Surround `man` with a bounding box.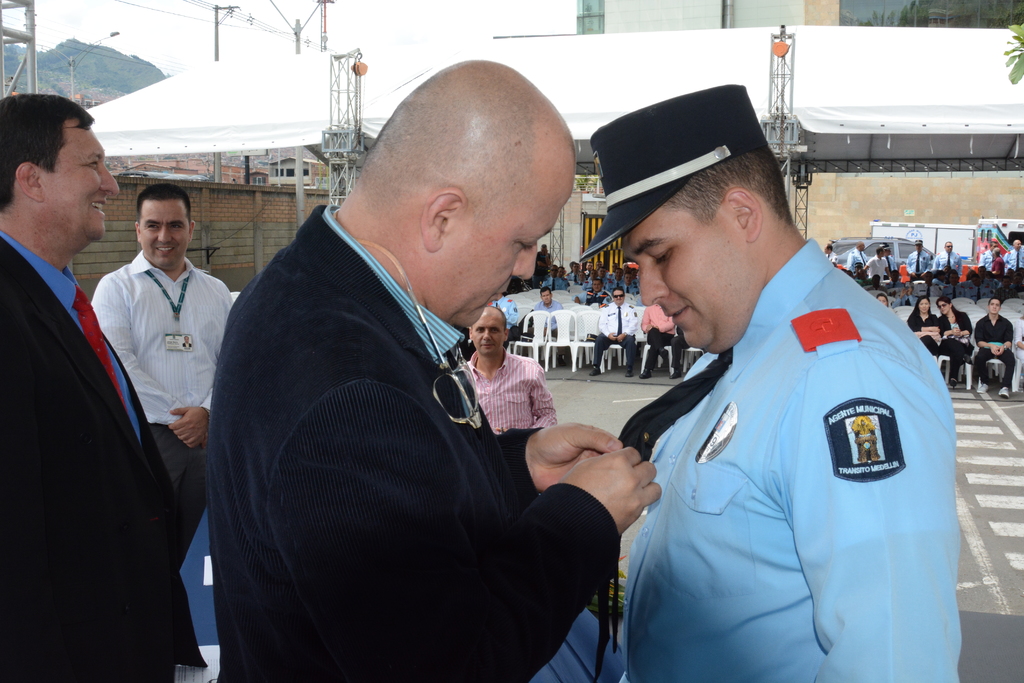
[588, 285, 638, 378].
